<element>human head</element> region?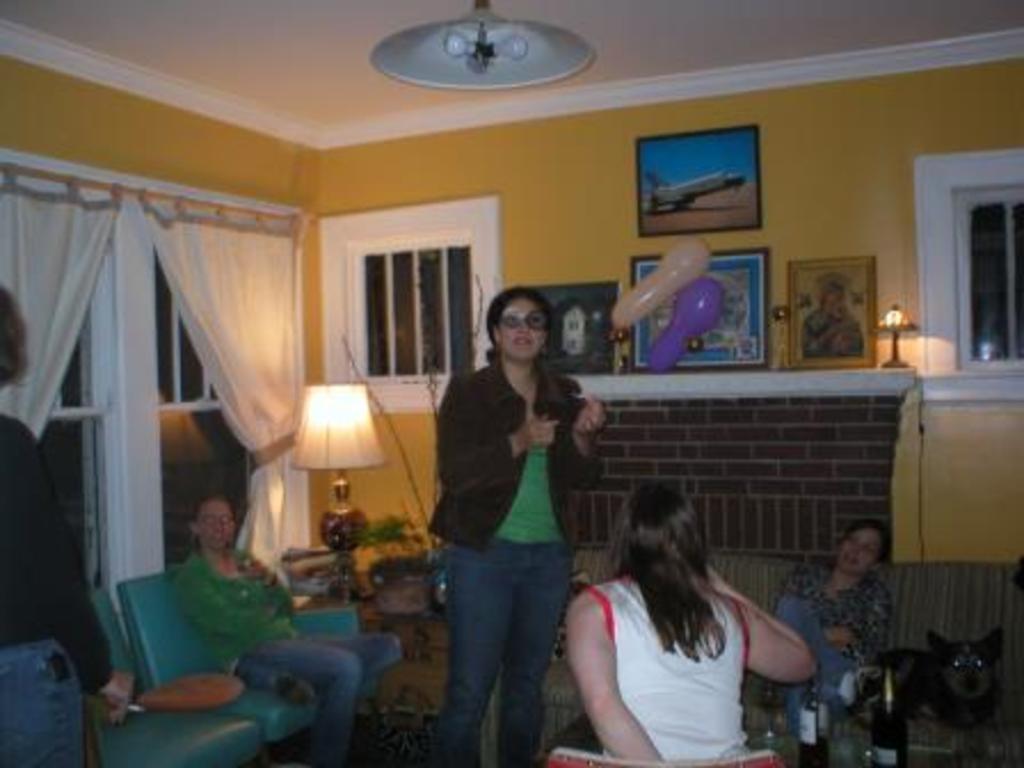
locate(606, 473, 704, 576)
